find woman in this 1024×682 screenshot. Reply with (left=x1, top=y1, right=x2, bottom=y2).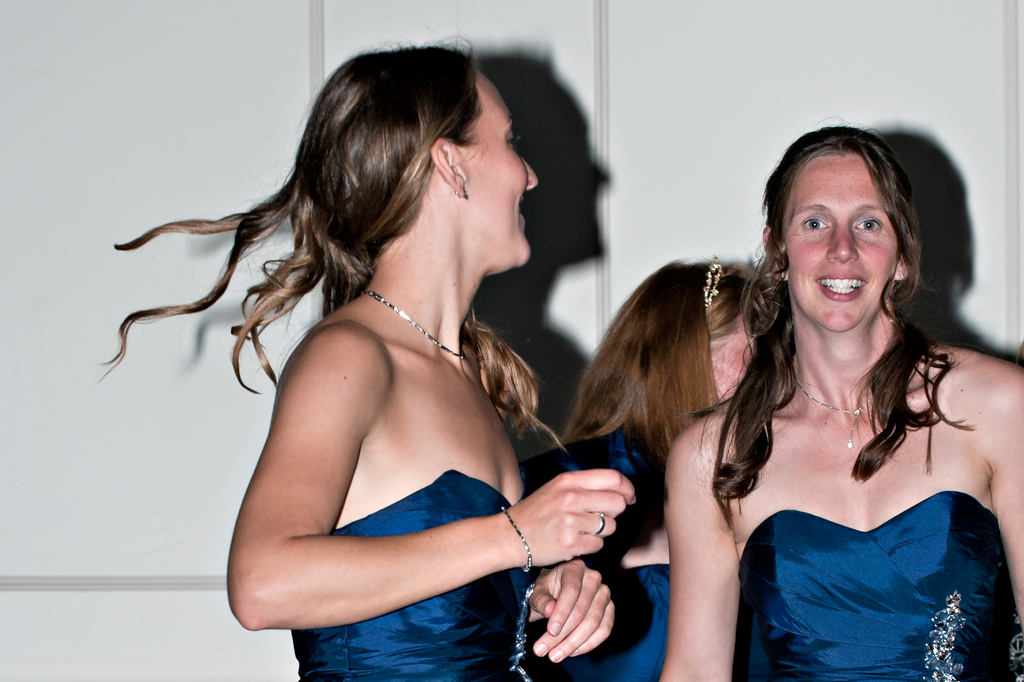
(left=218, top=36, right=636, bottom=681).
